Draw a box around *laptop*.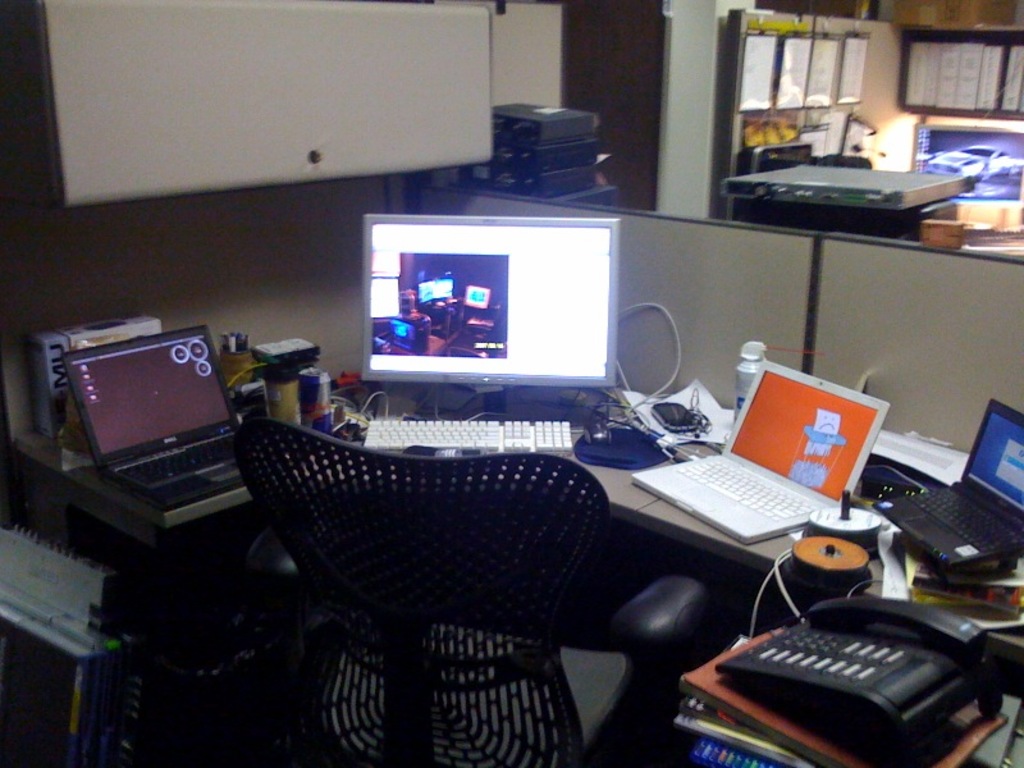
box(872, 397, 1023, 575).
